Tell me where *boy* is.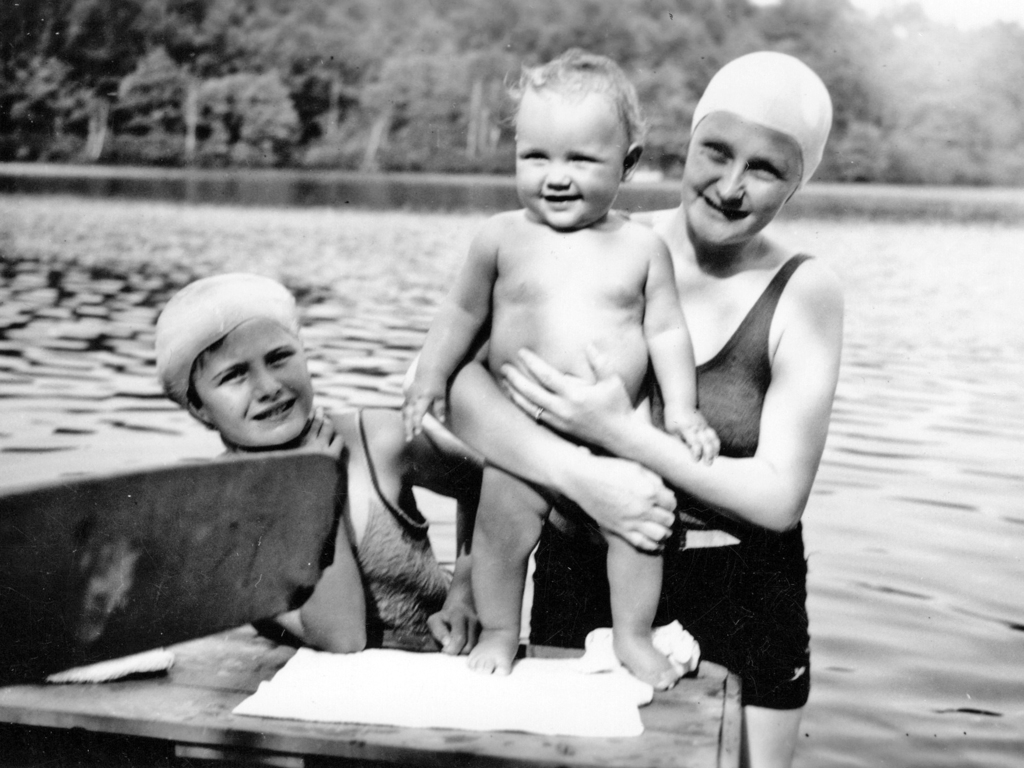
*boy* is at [x1=330, y1=60, x2=754, y2=735].
